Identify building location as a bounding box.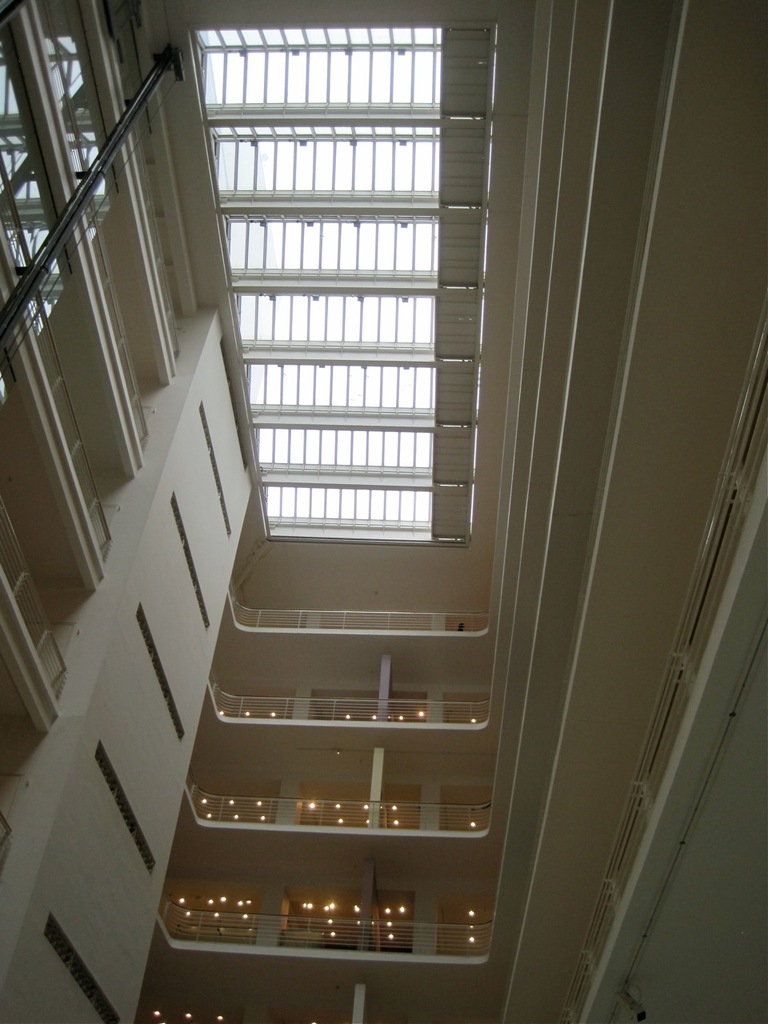
bbox=(0, 0, 767, 1023).
